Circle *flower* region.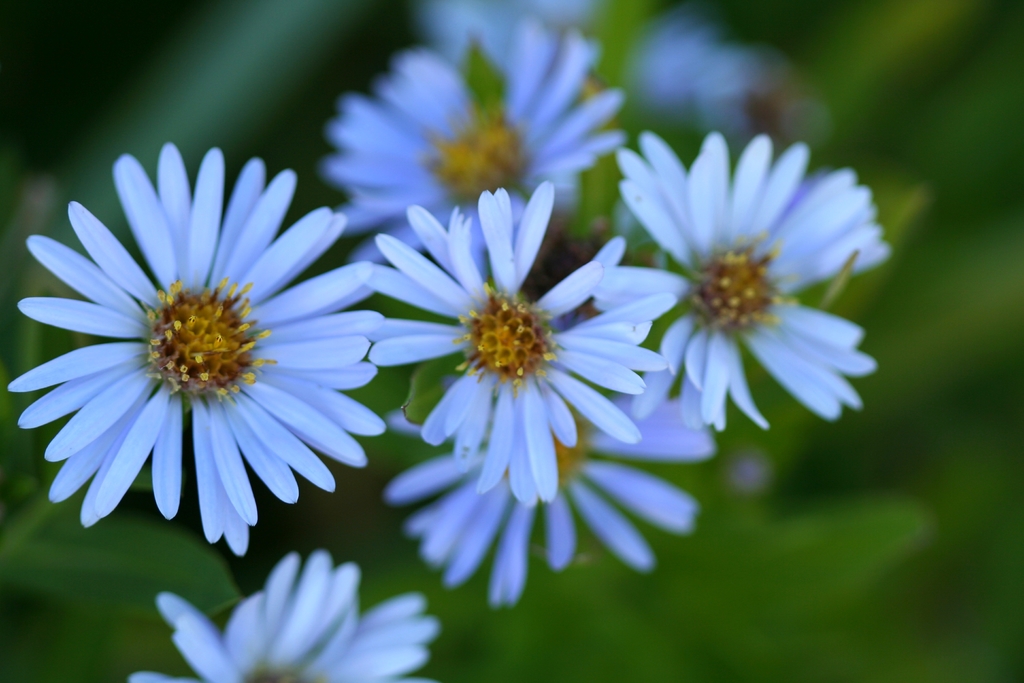
Region: pyautogui.locateOnScreen(125, 547, 440, 682).
